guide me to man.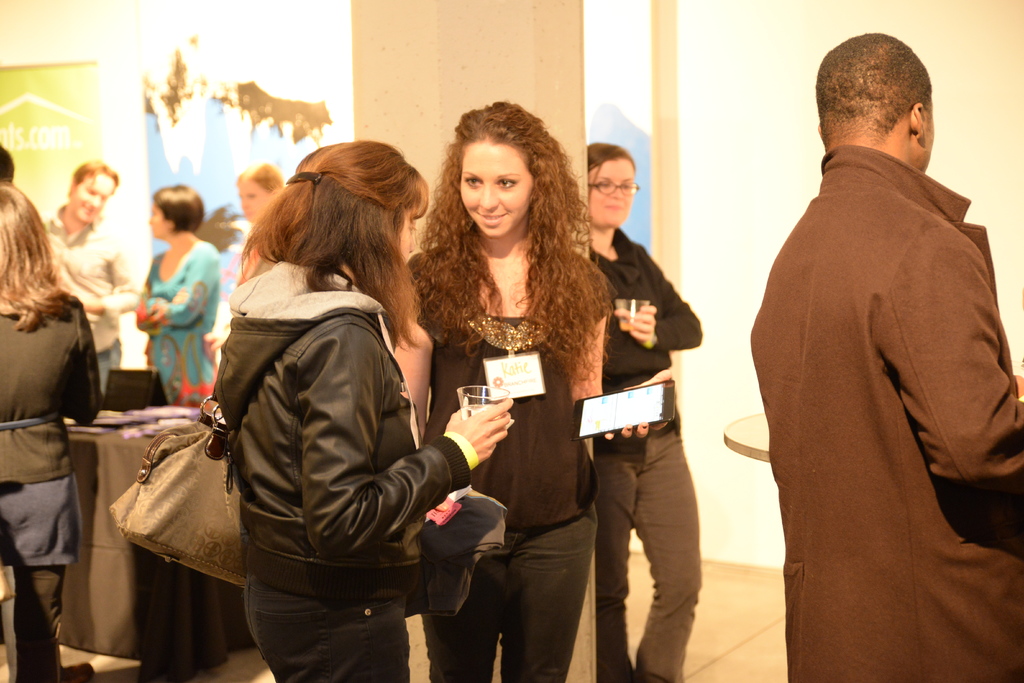
Guidance: bbox=(739, 6, 1015, 672).
